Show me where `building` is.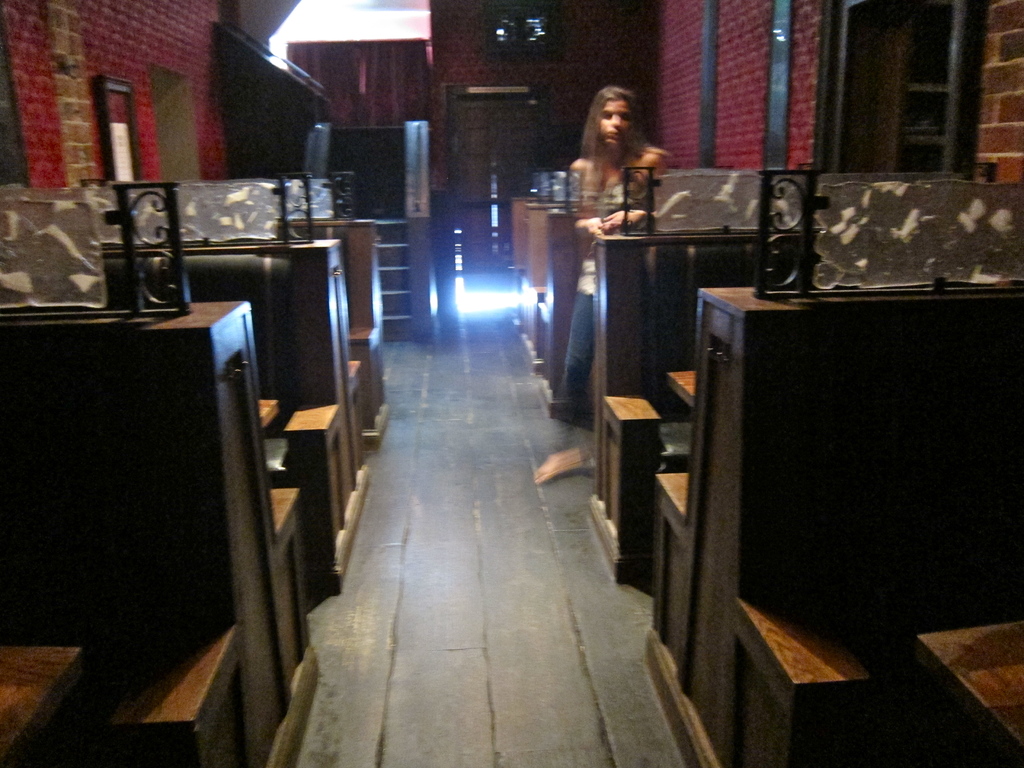
`building` is at box(0, 0, 1023, 767).
